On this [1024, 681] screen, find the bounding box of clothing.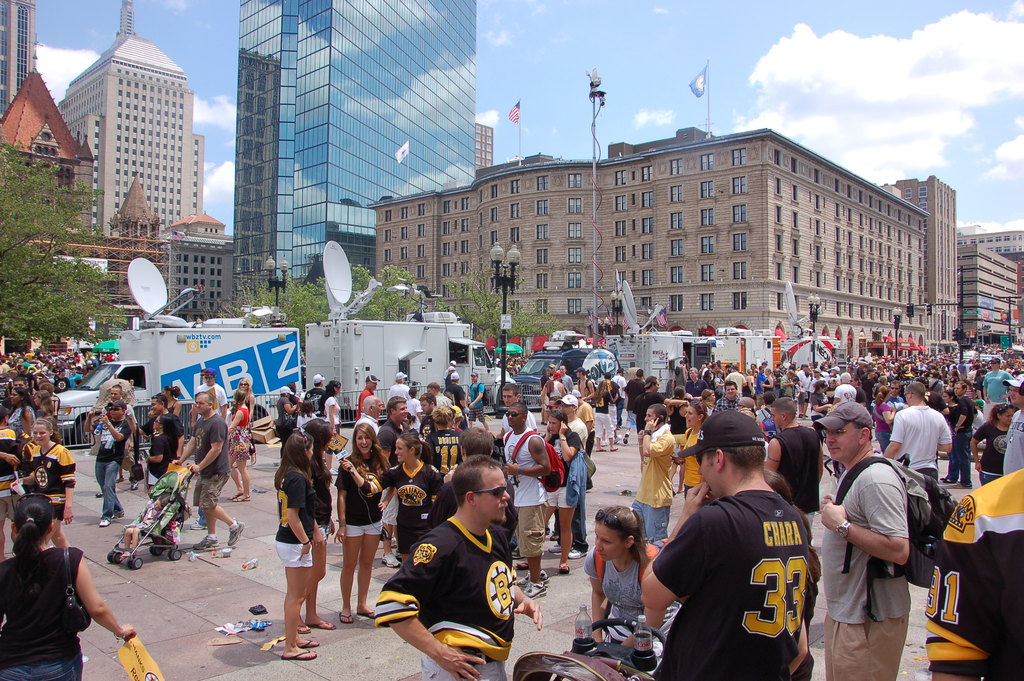
Bounding box: BBox(35, 404, 56, 415).
